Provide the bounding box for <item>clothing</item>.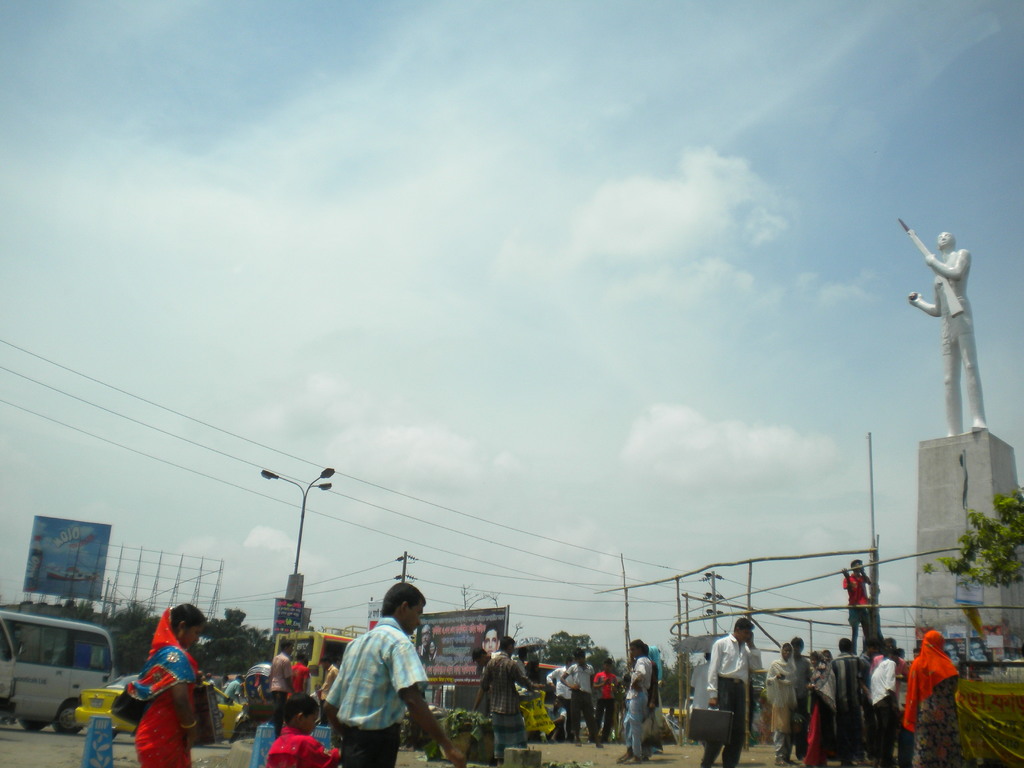
left=625, top=655, right=651, bottom=755.
